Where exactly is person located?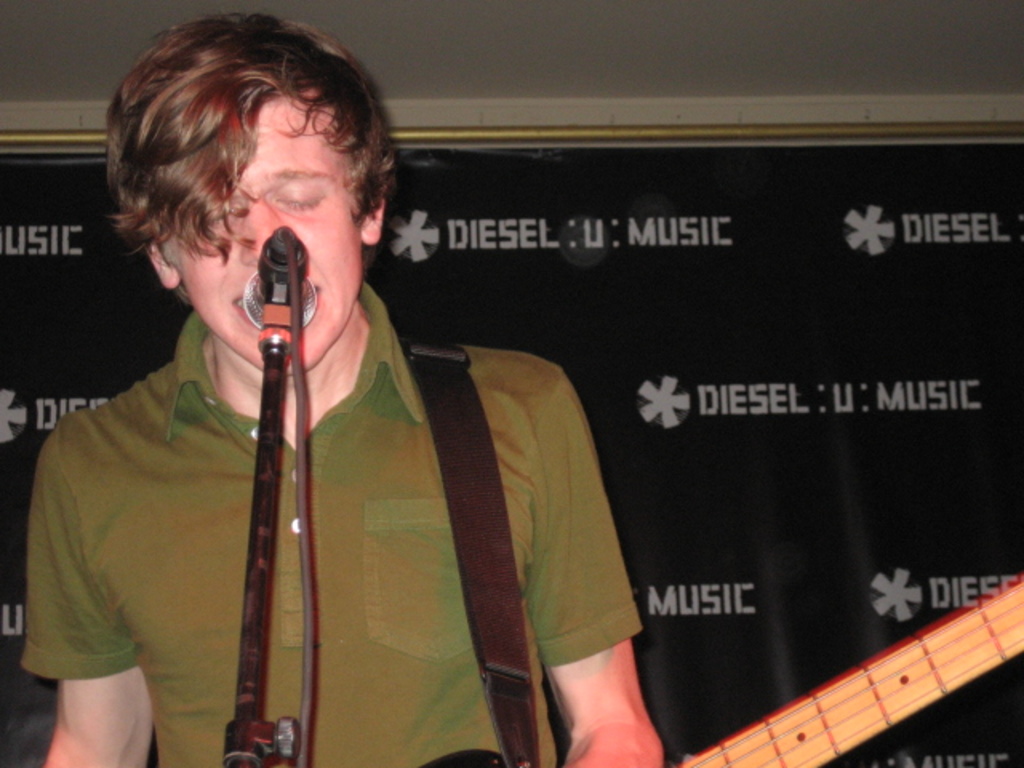
Its bounding box is (x1=21, y1=6, x2=472, y2=767).
